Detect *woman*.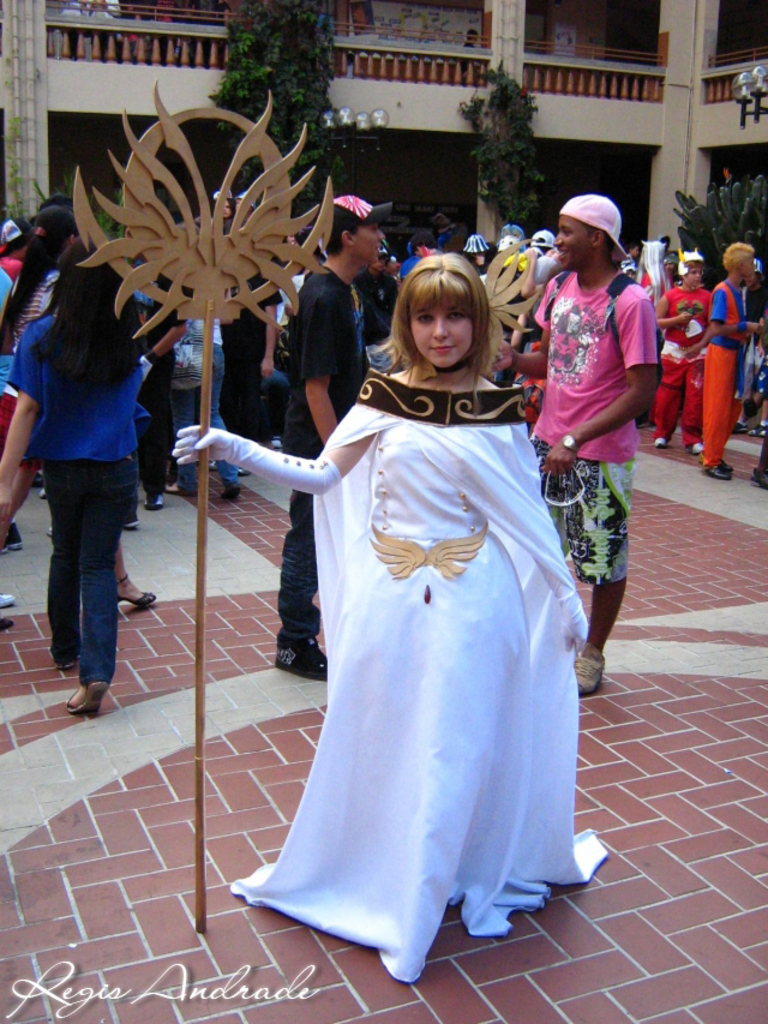
Detected at 0,233,148,719.
